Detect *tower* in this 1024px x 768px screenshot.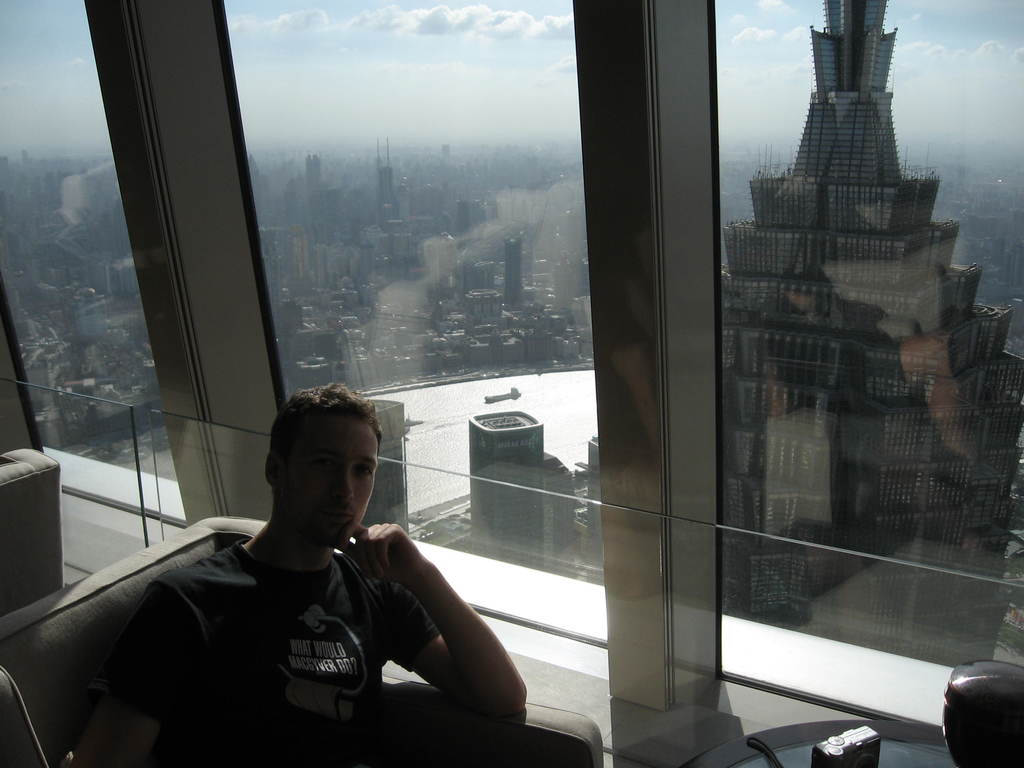
Detection: rect(725, 0, 1023, 667).
